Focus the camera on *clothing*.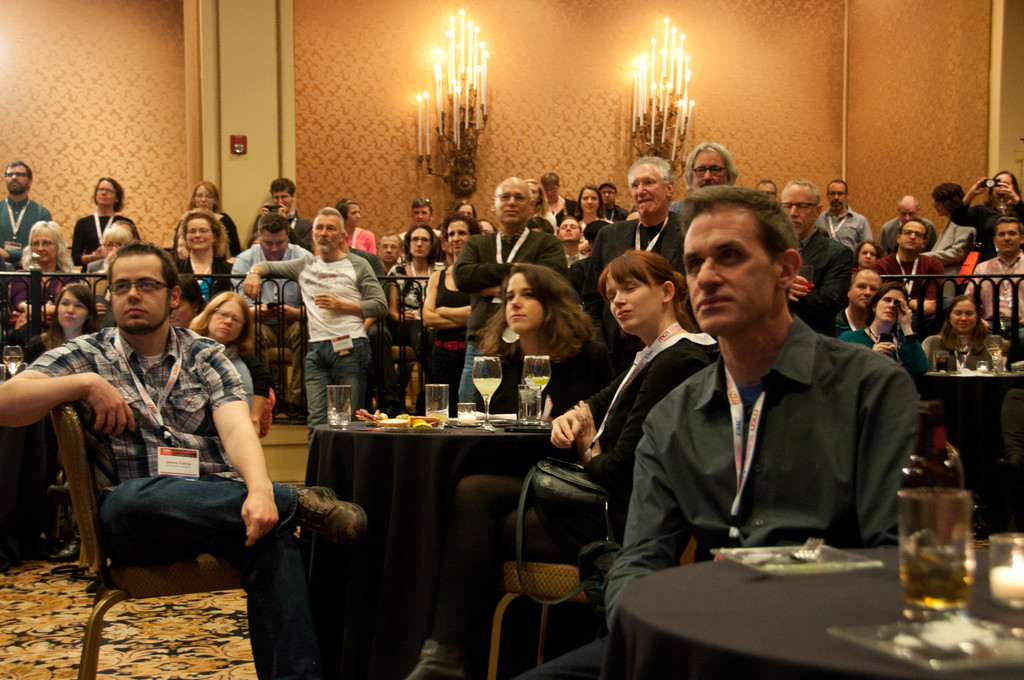
Focus region: <region>0, 201, 1023, 679</region>.
